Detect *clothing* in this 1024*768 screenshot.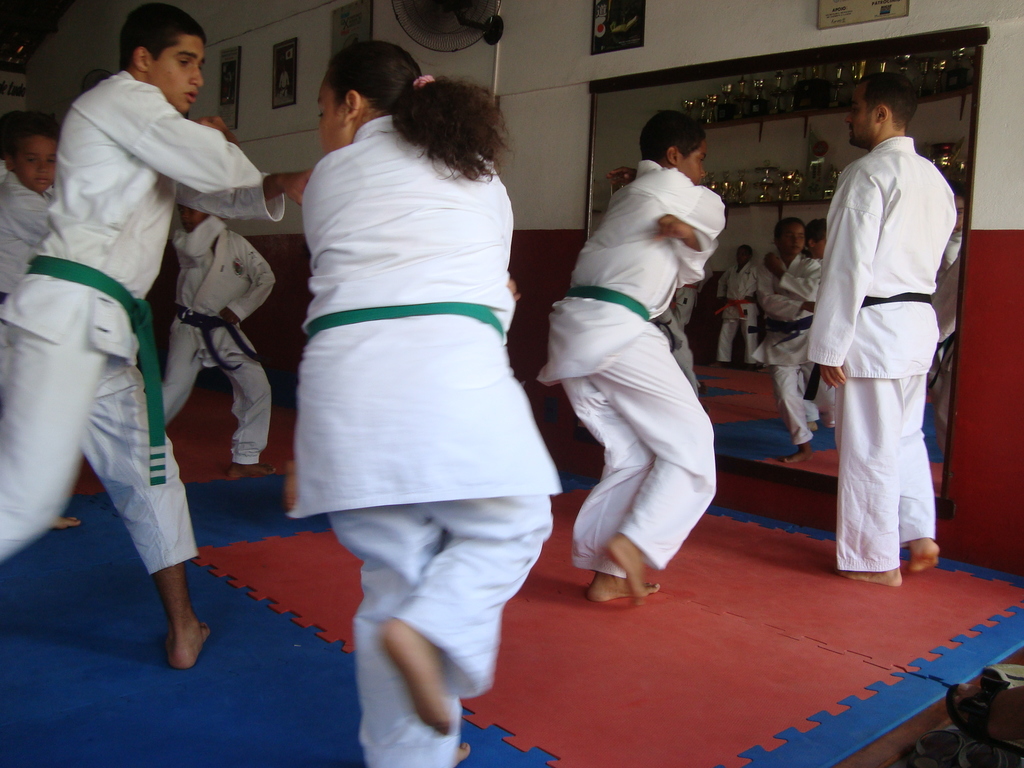
Detection: locate(752, 252, 839, 447).
